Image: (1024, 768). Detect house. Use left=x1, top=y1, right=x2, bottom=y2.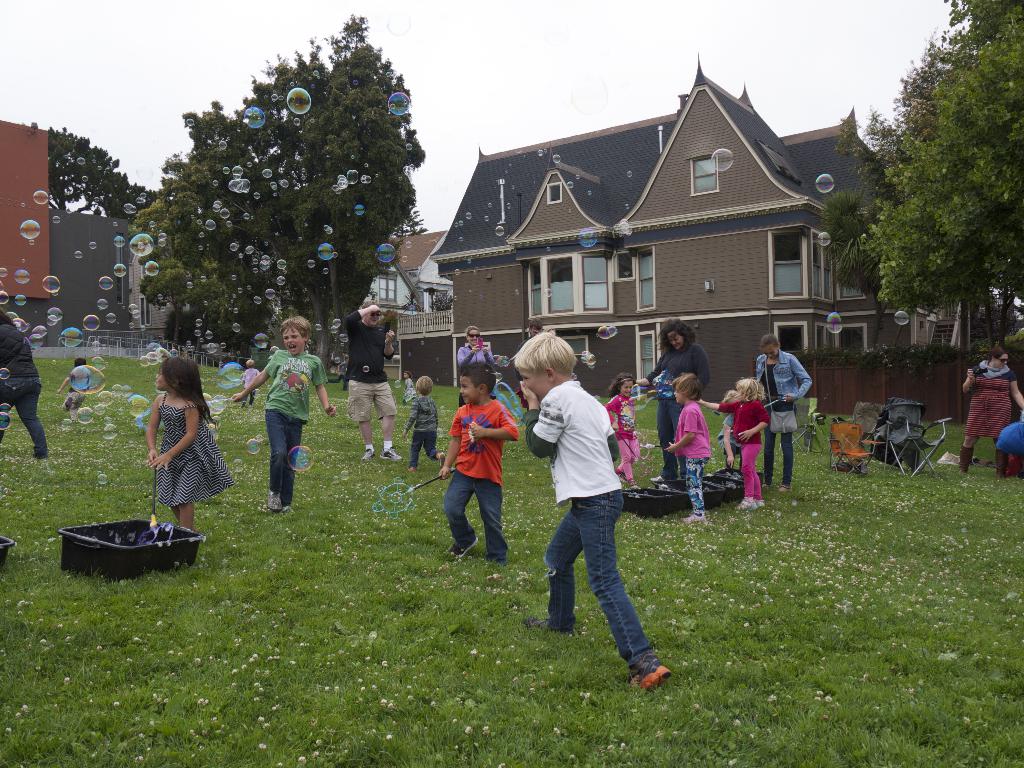
left=49, top=199, right=132, bottom=356.
